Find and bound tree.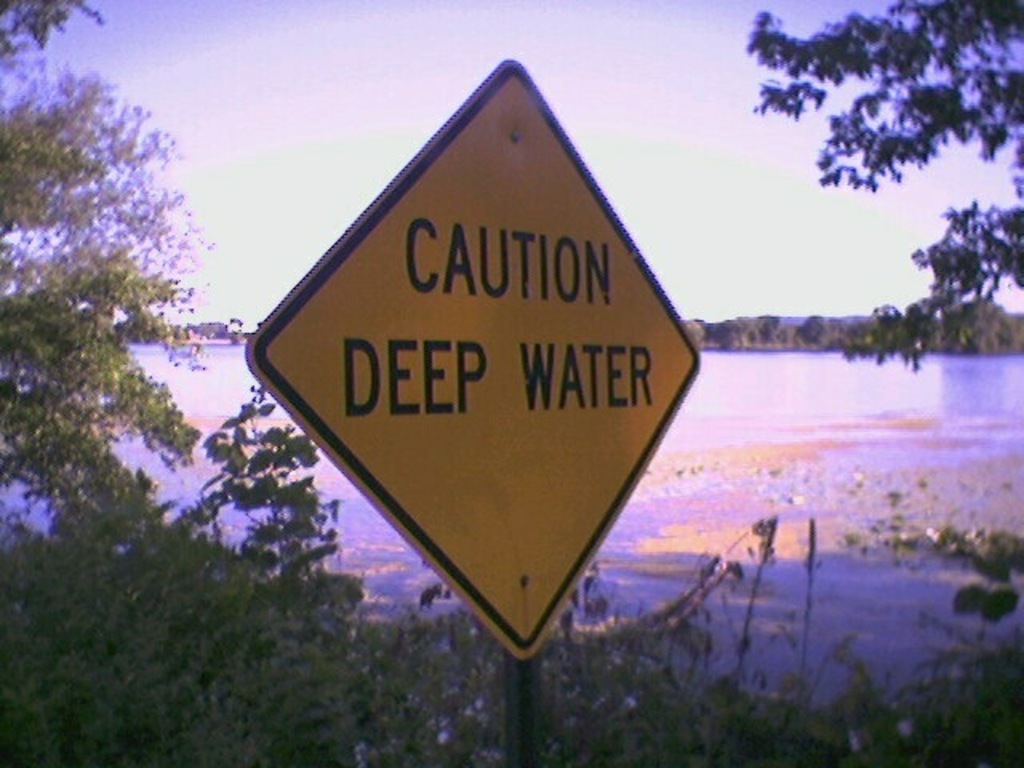
Bound: rect(736, 0, 1022, 376).
